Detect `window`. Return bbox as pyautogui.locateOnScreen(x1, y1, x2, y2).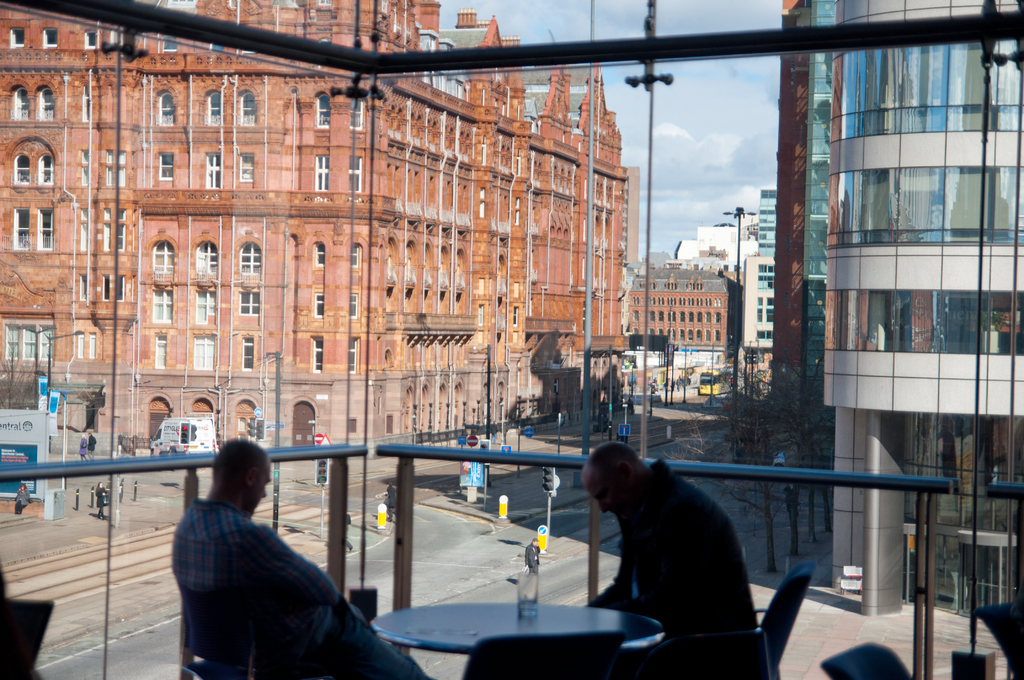
pyautogui.locateOnScreen(38, 208, 51, 250).
